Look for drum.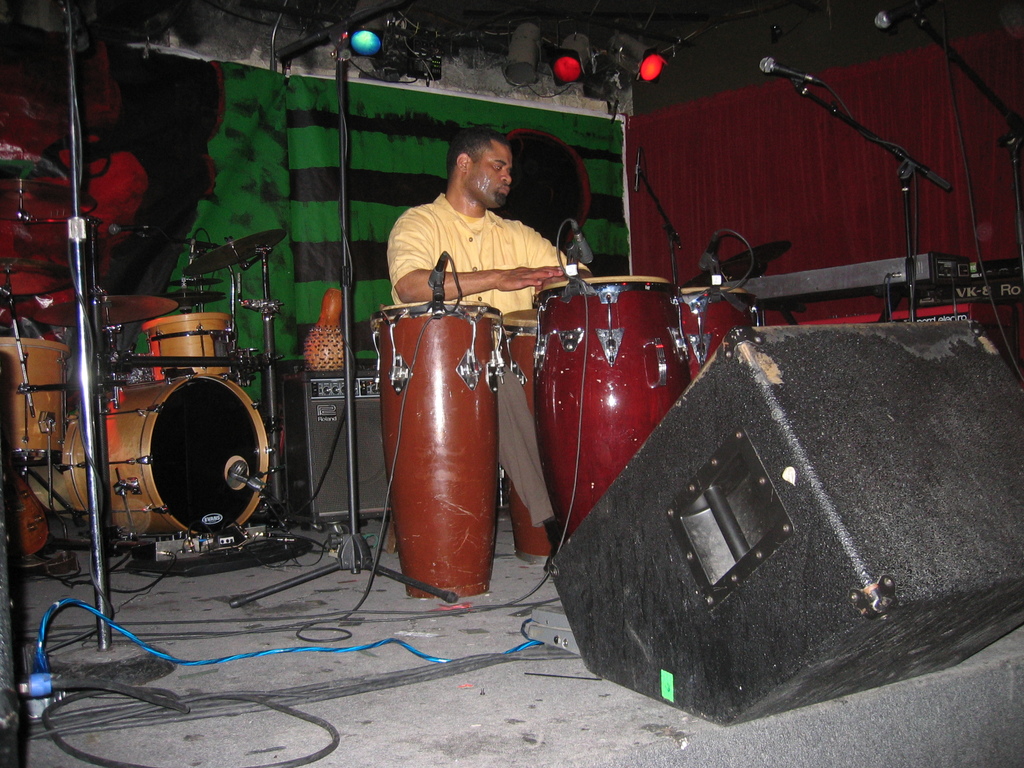
Found: 60/373/290/536.
